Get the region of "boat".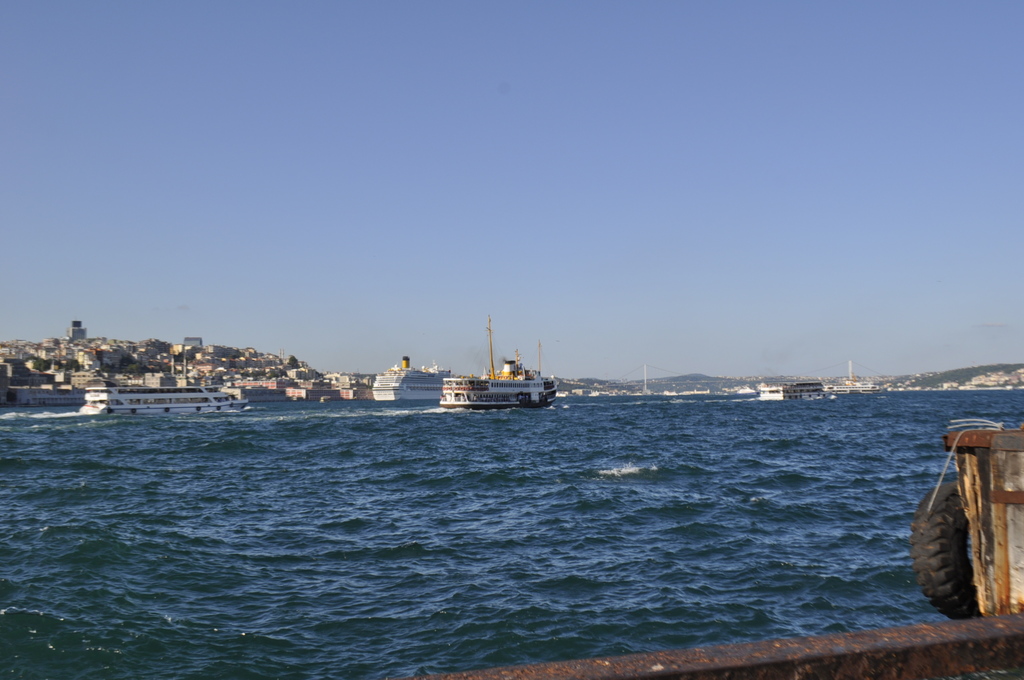
bbox=(437, 311, 558, 408).
